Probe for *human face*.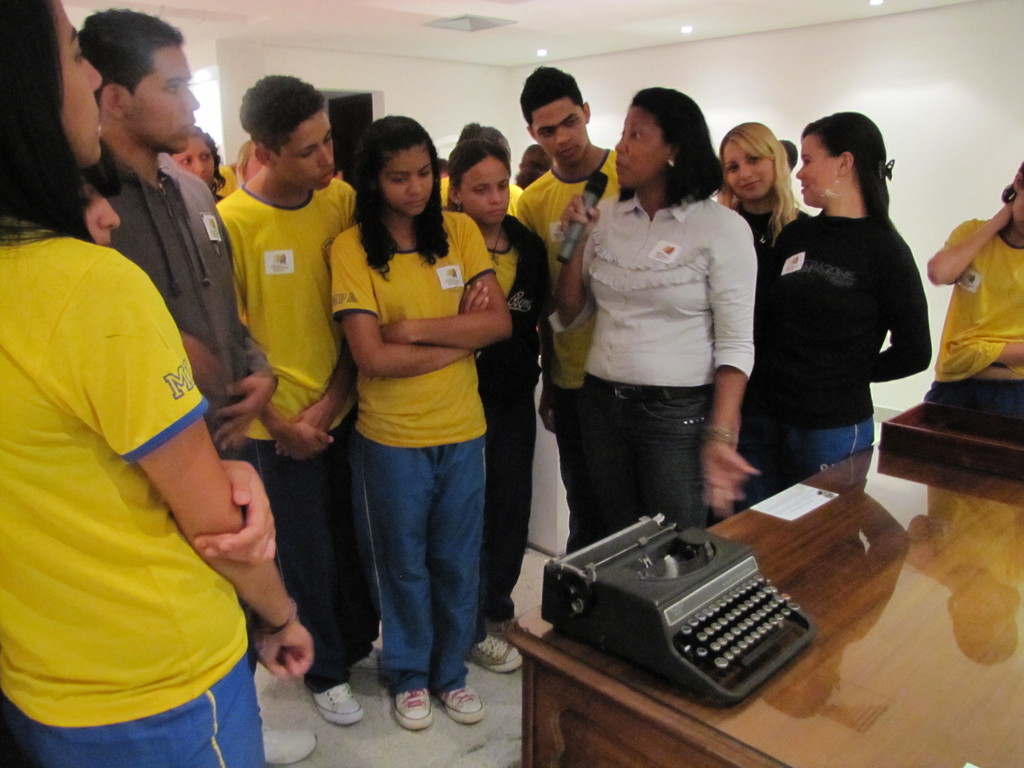
Probe result: [left=377, top=144, right=433, bottom=220].
